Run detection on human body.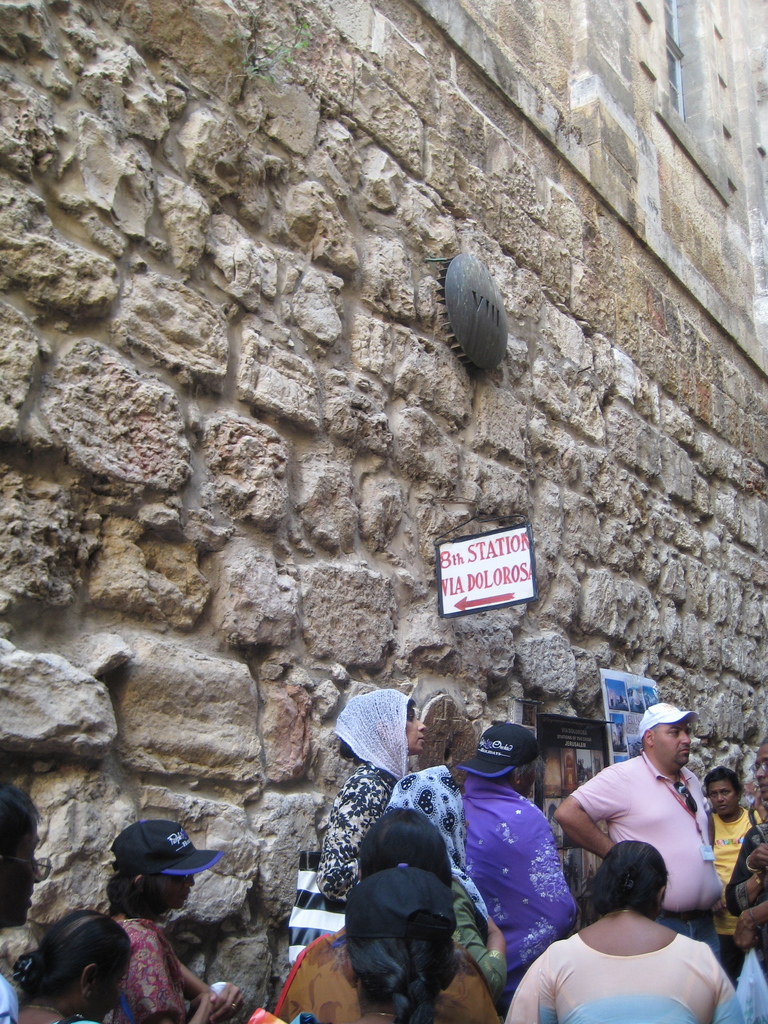
Result: (left=279, top=811, right=512, bottom=1023).
